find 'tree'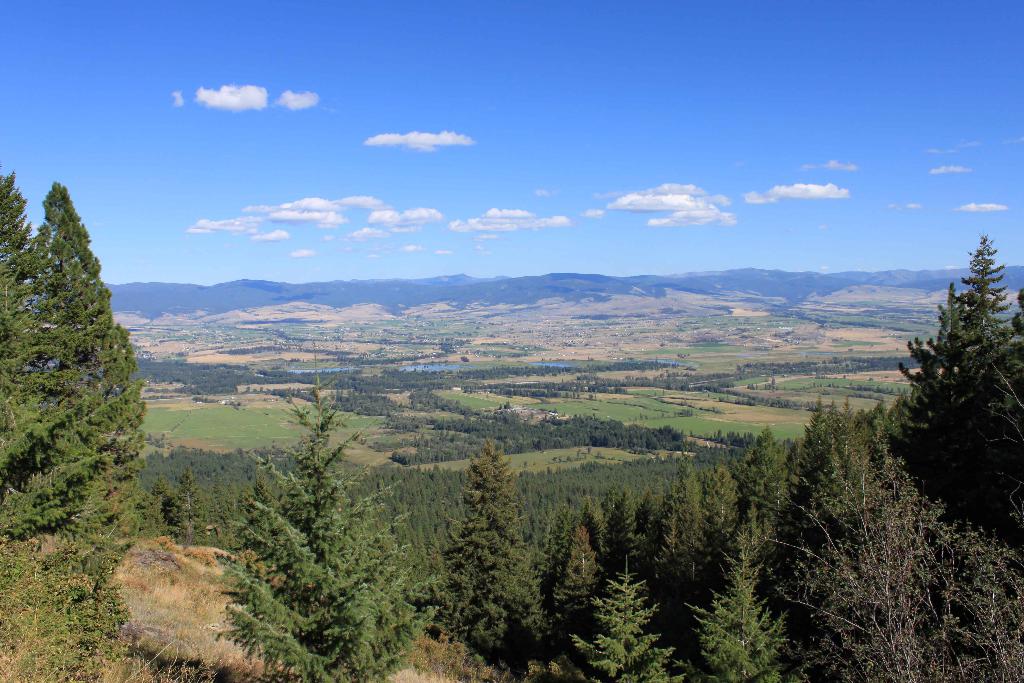
<region>208, 340, 444, 682</region>
